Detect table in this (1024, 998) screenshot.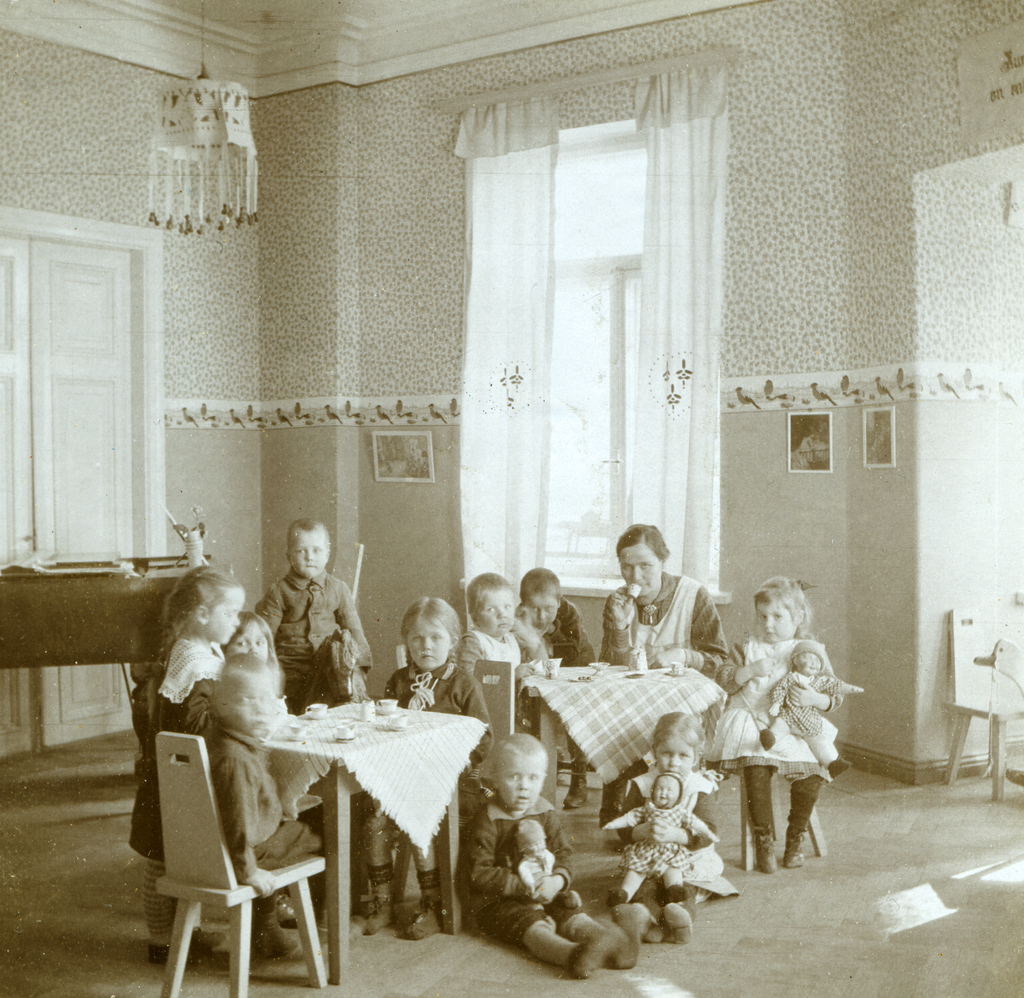
Detection: <bbox>0, 548, 220, 742</bbox>.
